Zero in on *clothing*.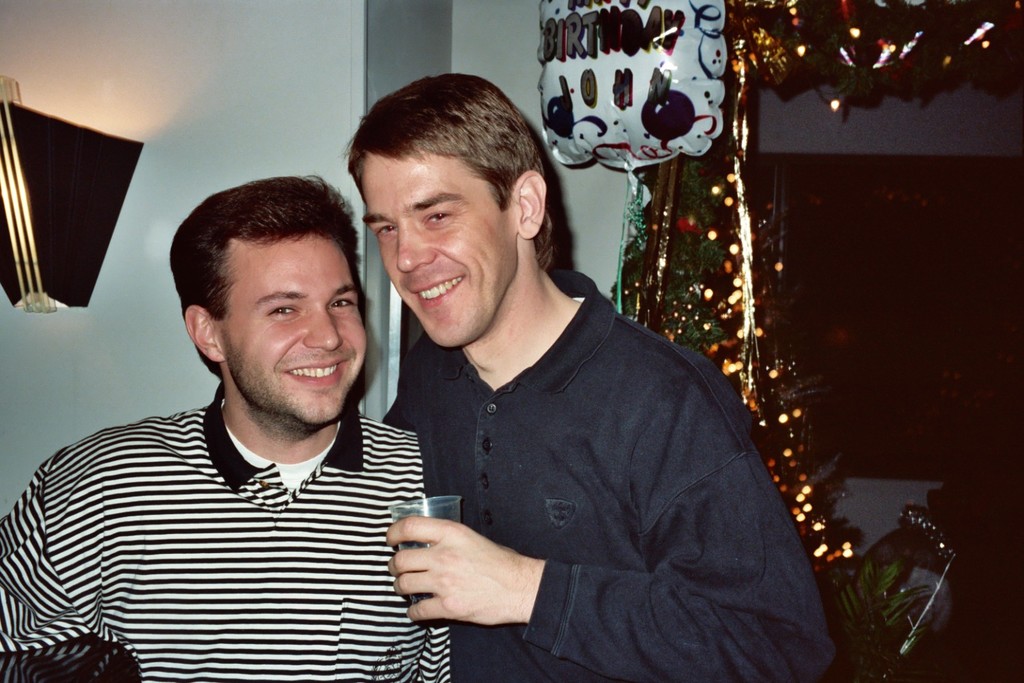
Zeroed in: {"x1": 0, "y1": 377, "x2": 444, "y2": 682}.
